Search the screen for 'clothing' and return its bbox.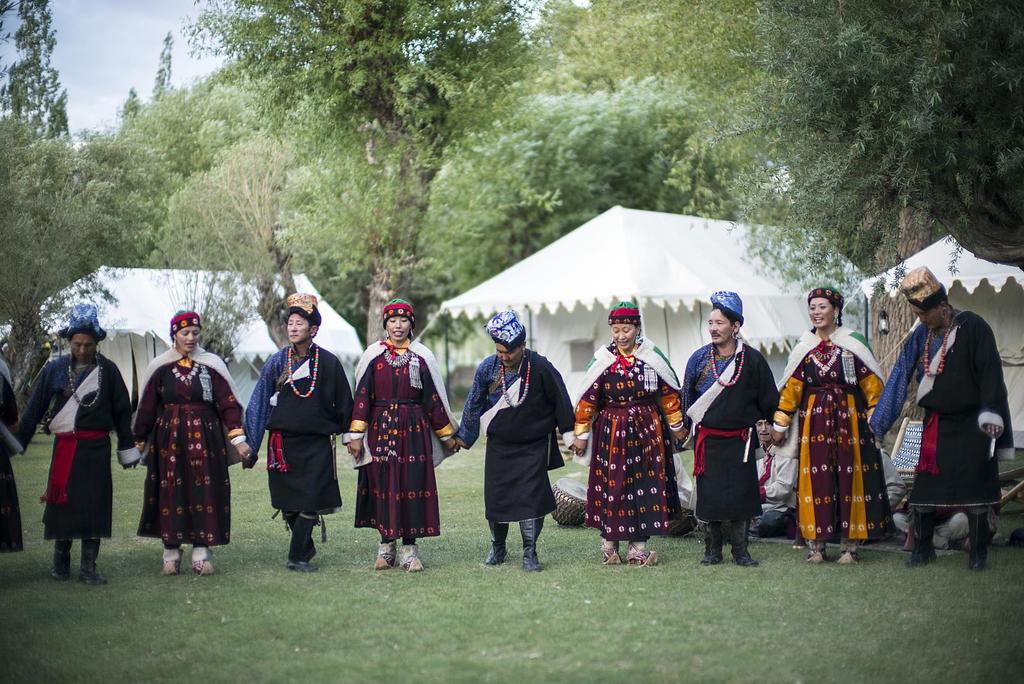
Found: <bbox>458, 354, 578, 527</bbox>.
